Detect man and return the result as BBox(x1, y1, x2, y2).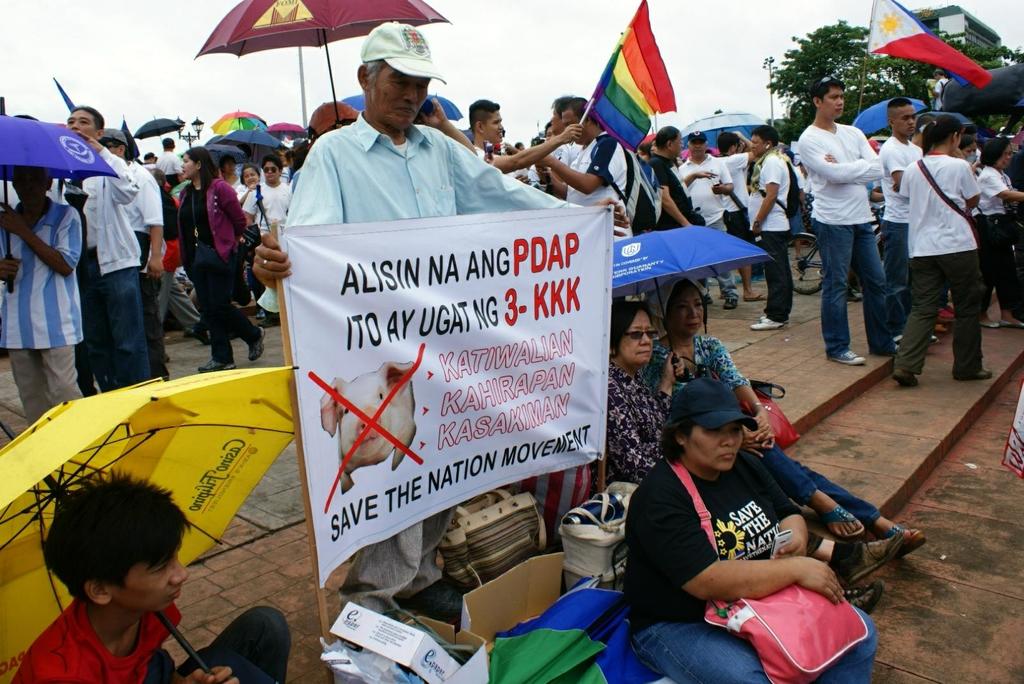
BBox(9, 468, 292, 683).
